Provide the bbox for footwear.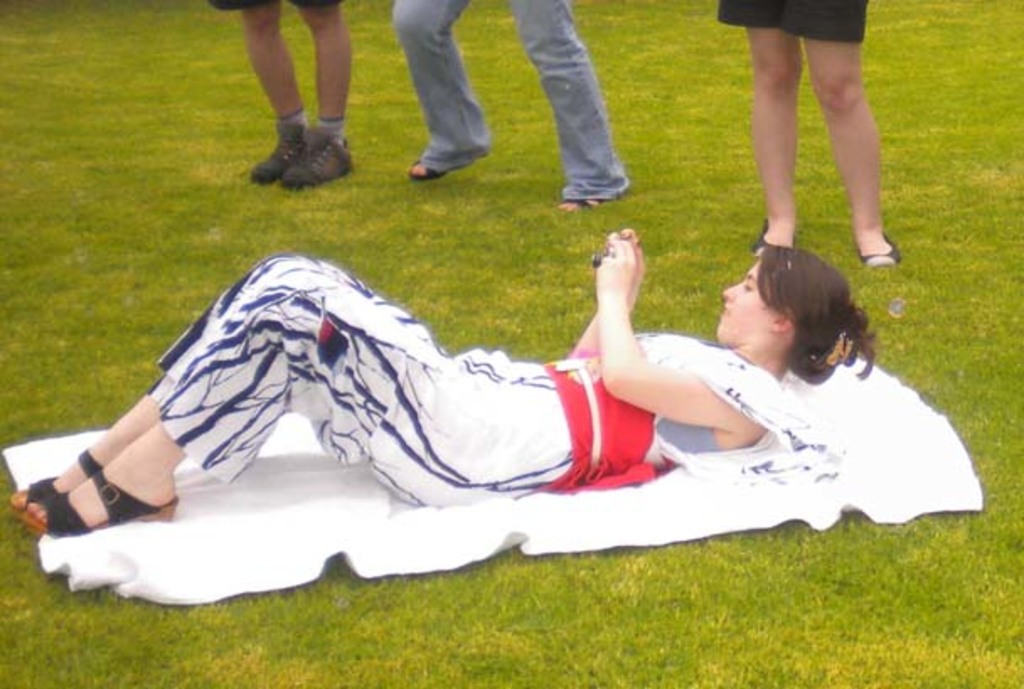
BBox(749, 214, 798, 263).
